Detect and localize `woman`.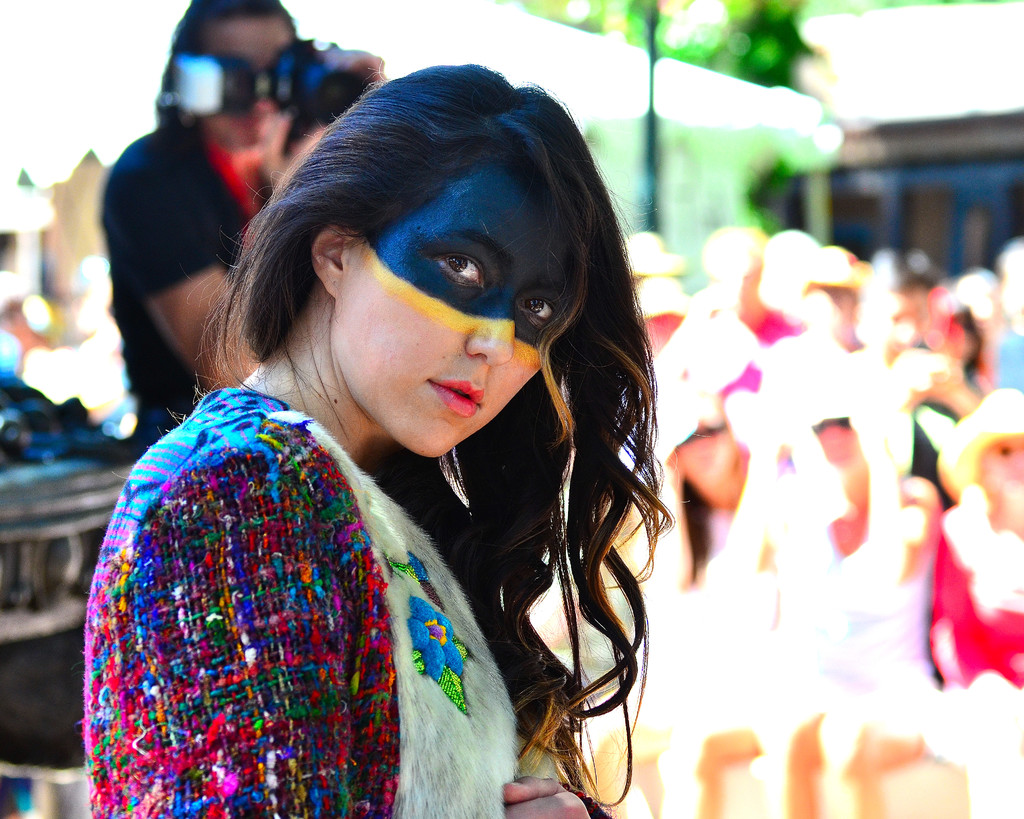
Localized at Rect(76, 63, 678, 818).
